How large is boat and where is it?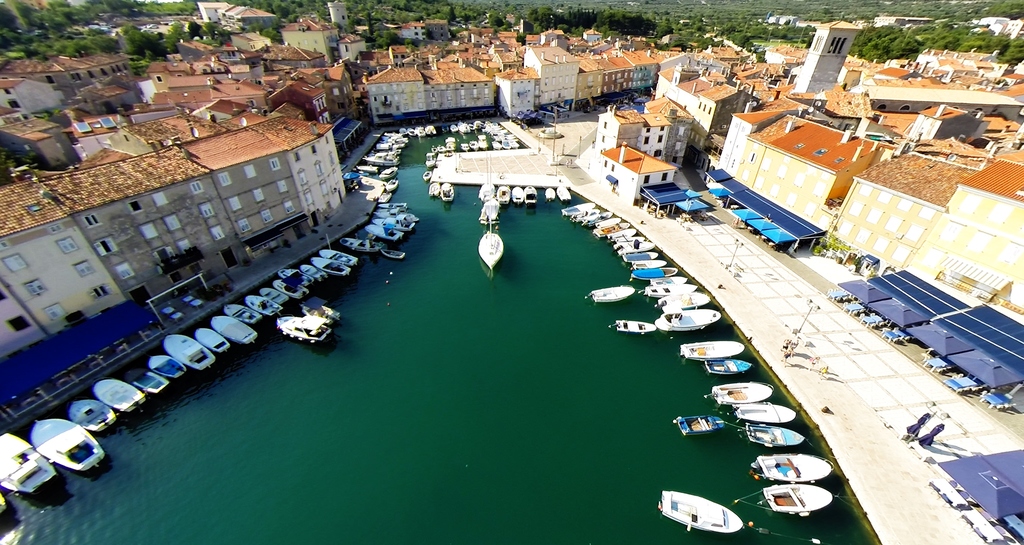
Bounding box: left=302, top=266, right=337, bottom=287.
